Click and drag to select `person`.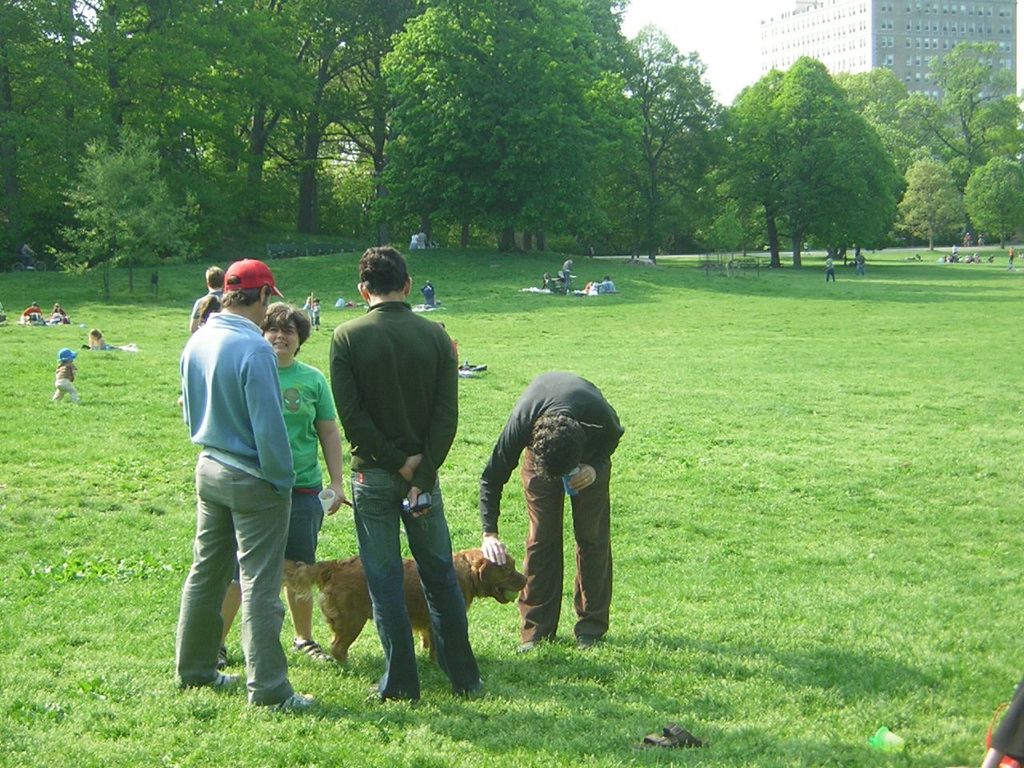
Selection: (87,329,110,345).
